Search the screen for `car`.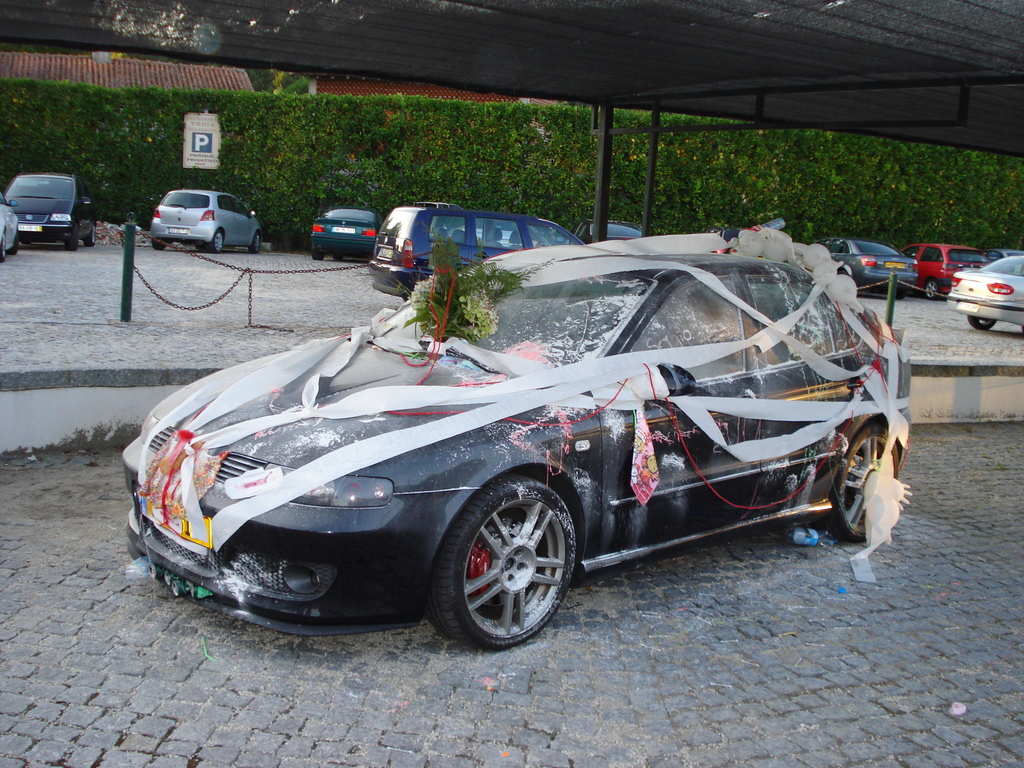
Found at [x1=901, y1=242, x2=988, y2=298].
